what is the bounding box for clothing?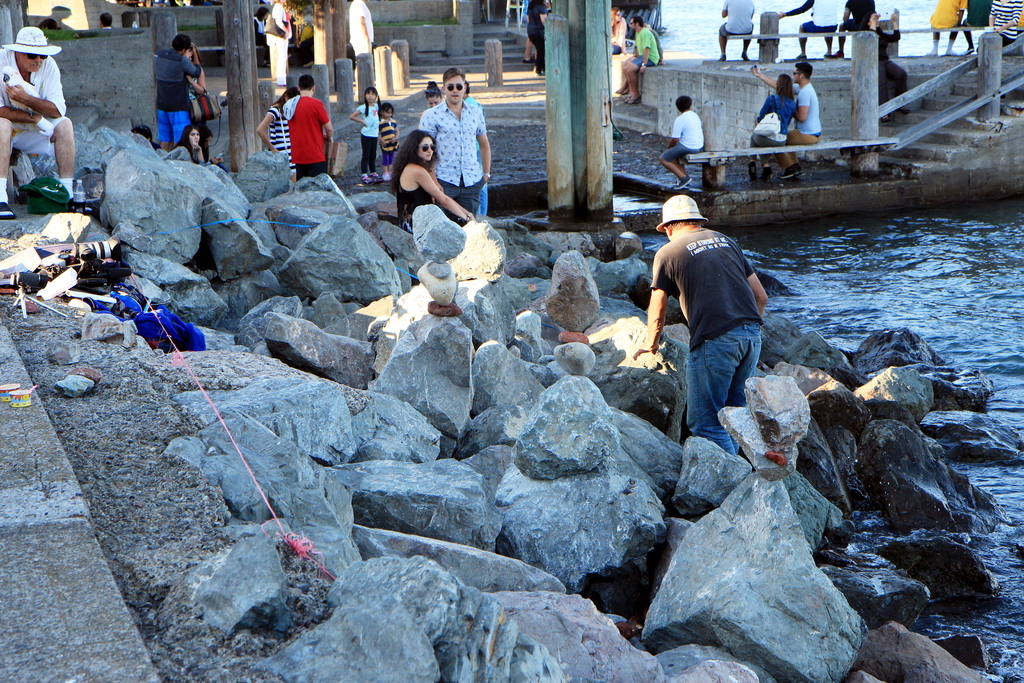
[266,3,298,90].
